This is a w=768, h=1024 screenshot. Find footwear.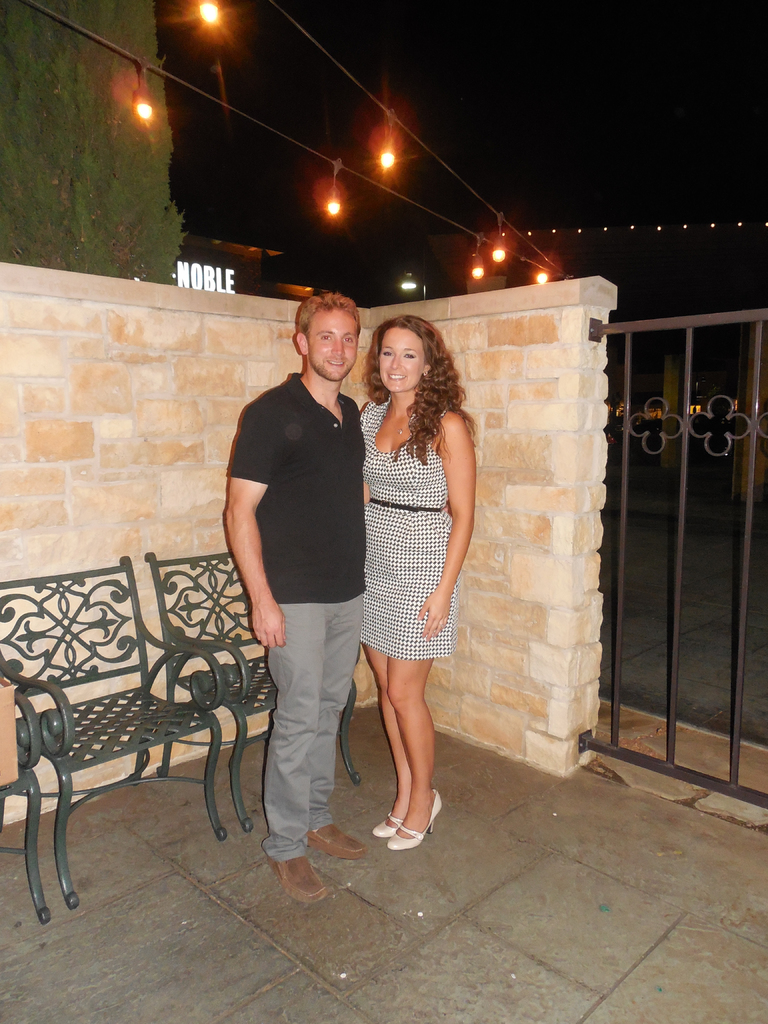
Bounding box: <box>368,803,410,843</box>.
